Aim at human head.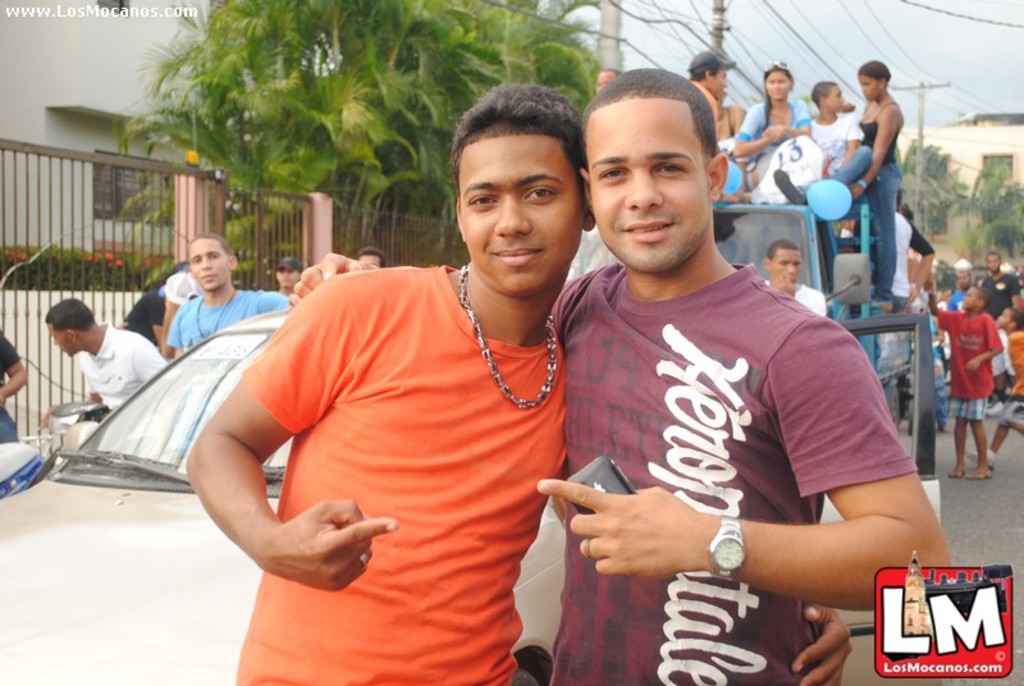
Aimed at l=44, t=296, r=96, b=360.
